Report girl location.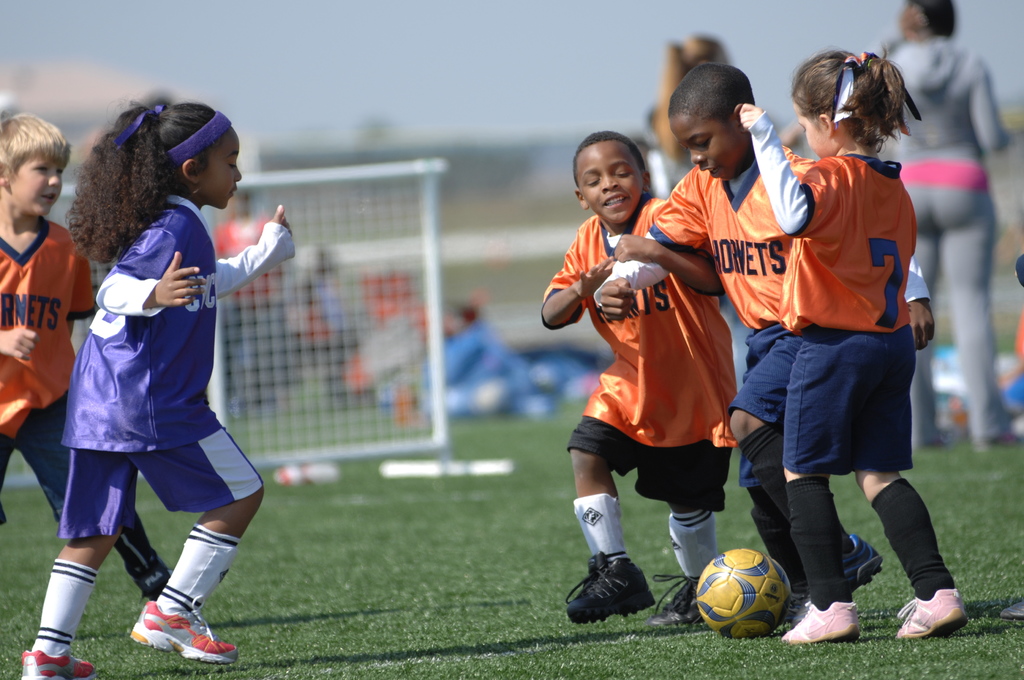
Report: BBox(19, 92, 295, 679).
